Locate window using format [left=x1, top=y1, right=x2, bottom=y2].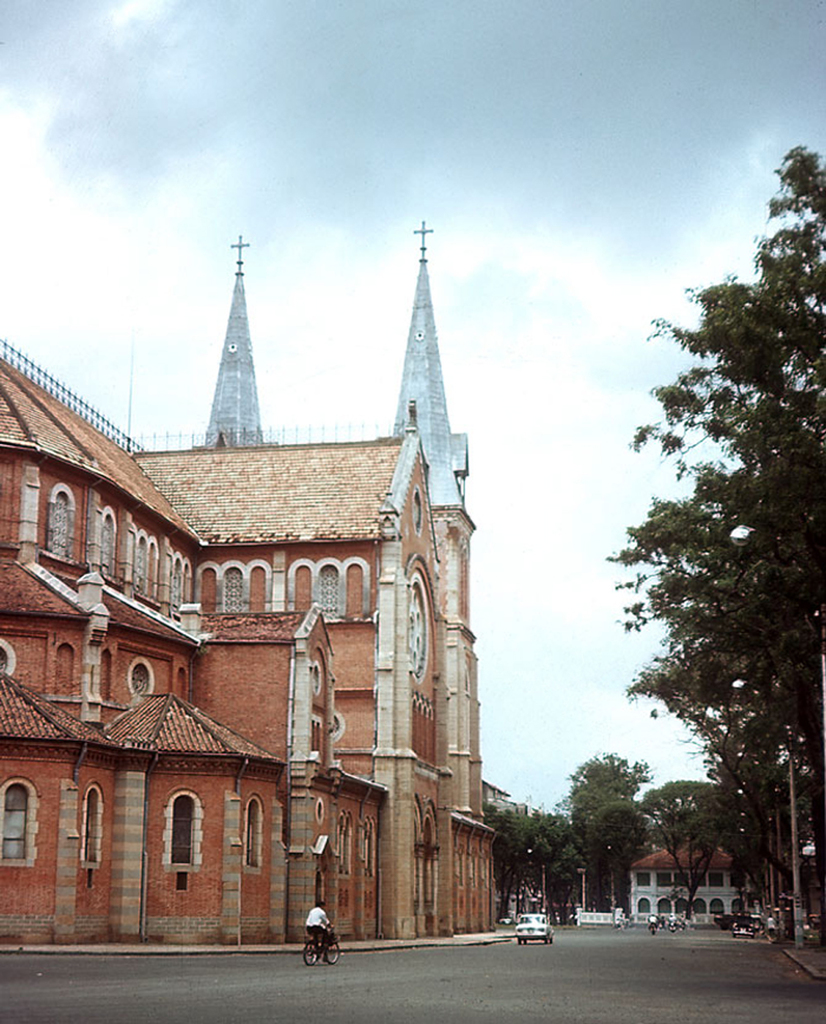
[left=134, top=527, right=146, bottom=605].
